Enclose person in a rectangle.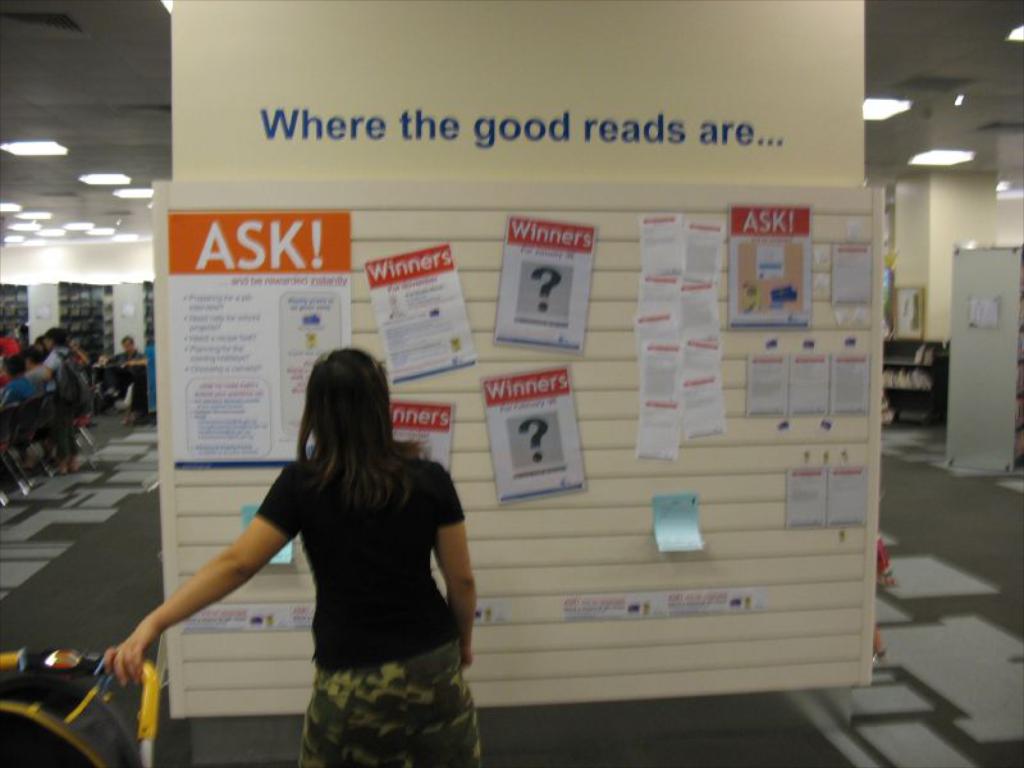
x1=108, y1=329, x2=143, y2=397.
